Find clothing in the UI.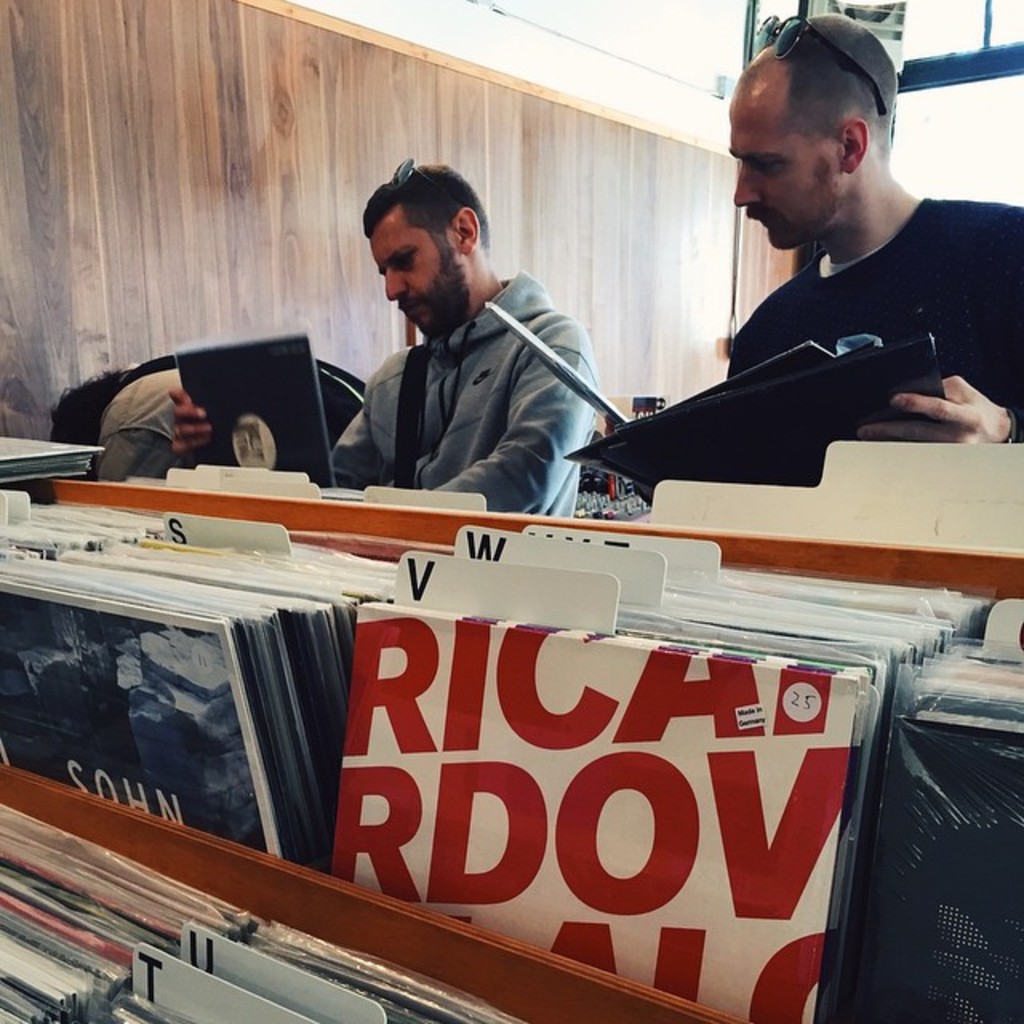
UI element at [left=731, top=208, right=1022, bottom=443].
